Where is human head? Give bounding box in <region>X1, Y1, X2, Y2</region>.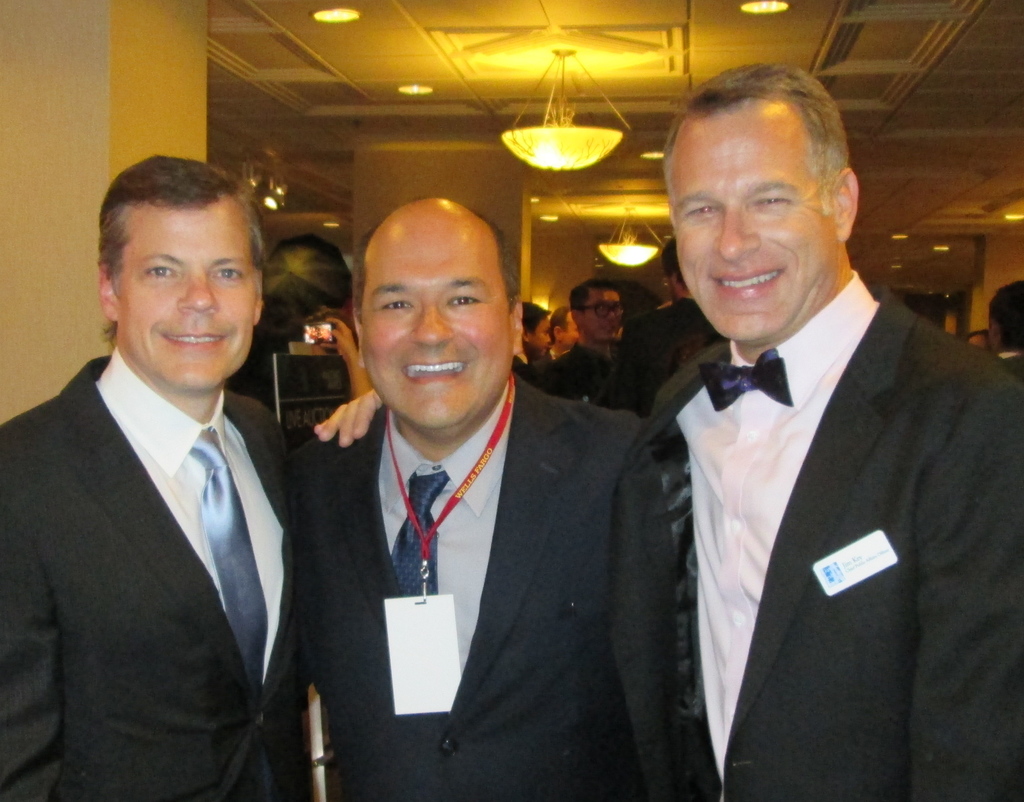
<region>987, 280, 1023, 355</region>.
